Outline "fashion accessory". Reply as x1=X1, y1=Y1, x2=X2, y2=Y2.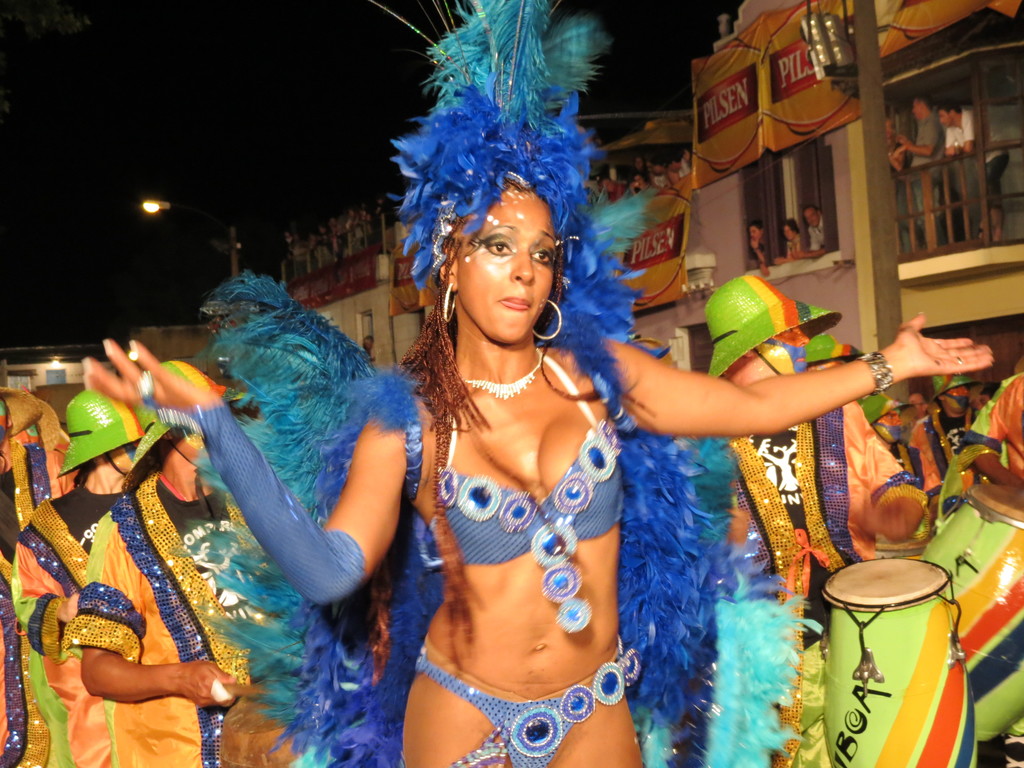
x1=59, y1=390, x2=146, y2=478.
